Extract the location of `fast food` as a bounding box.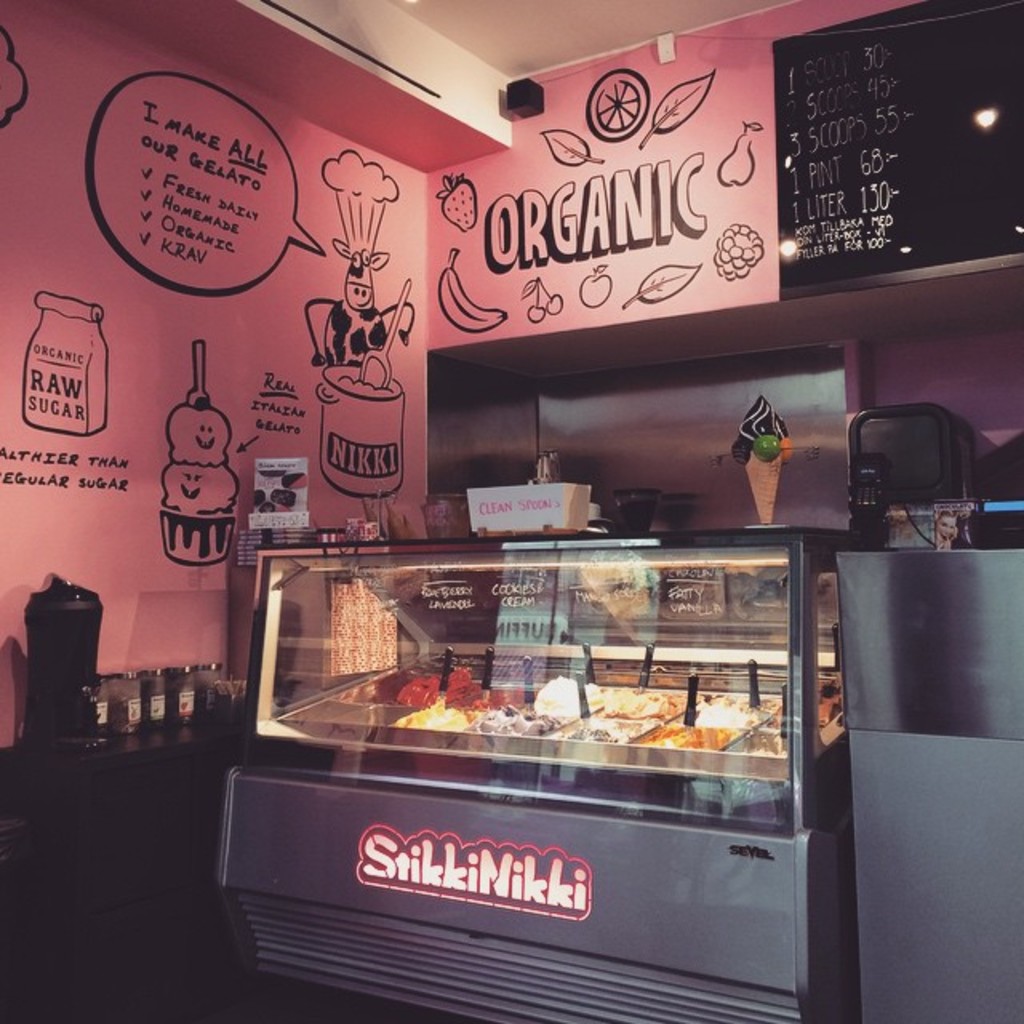
pyautogui.locateOnScreen(558, 710, 632, 744).
